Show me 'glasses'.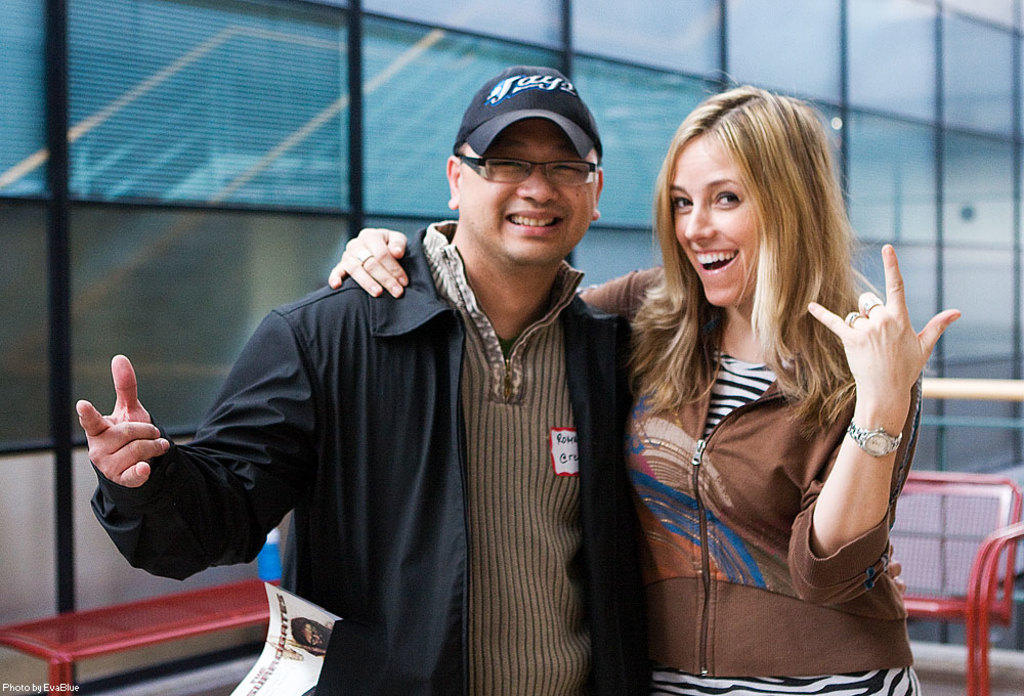
'glasses' is here: {"left": 461, "top": 151, "right": 596, "bottom": 193}.
